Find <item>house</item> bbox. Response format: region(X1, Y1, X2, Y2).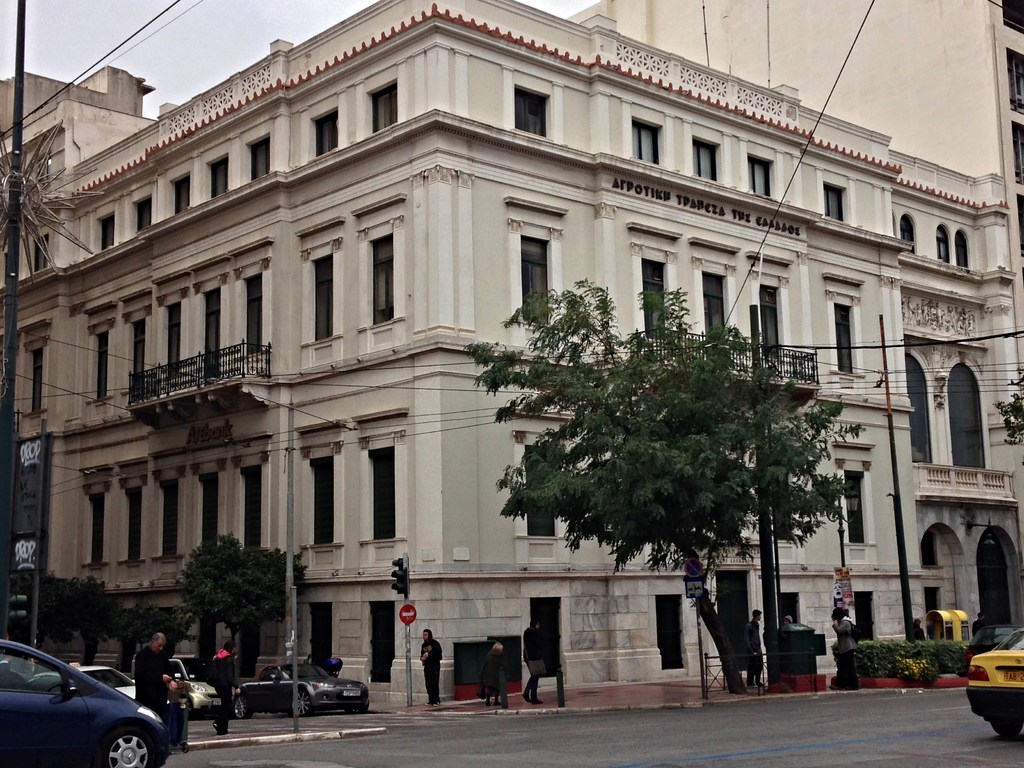
region(0, 0, 1023, 694).
